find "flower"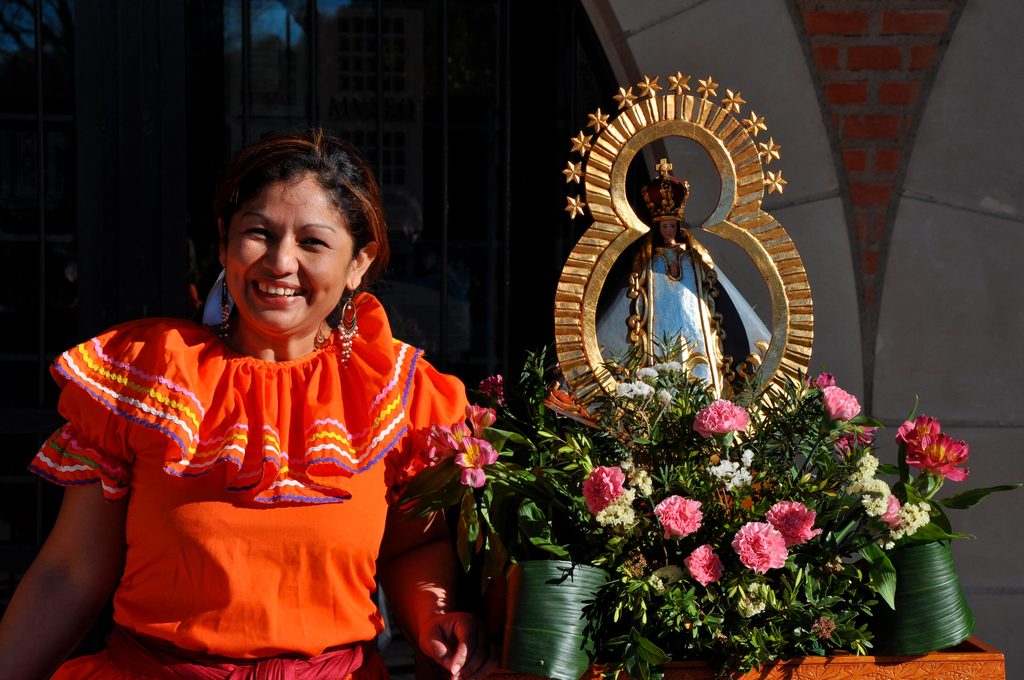
(880,490,901,526)
